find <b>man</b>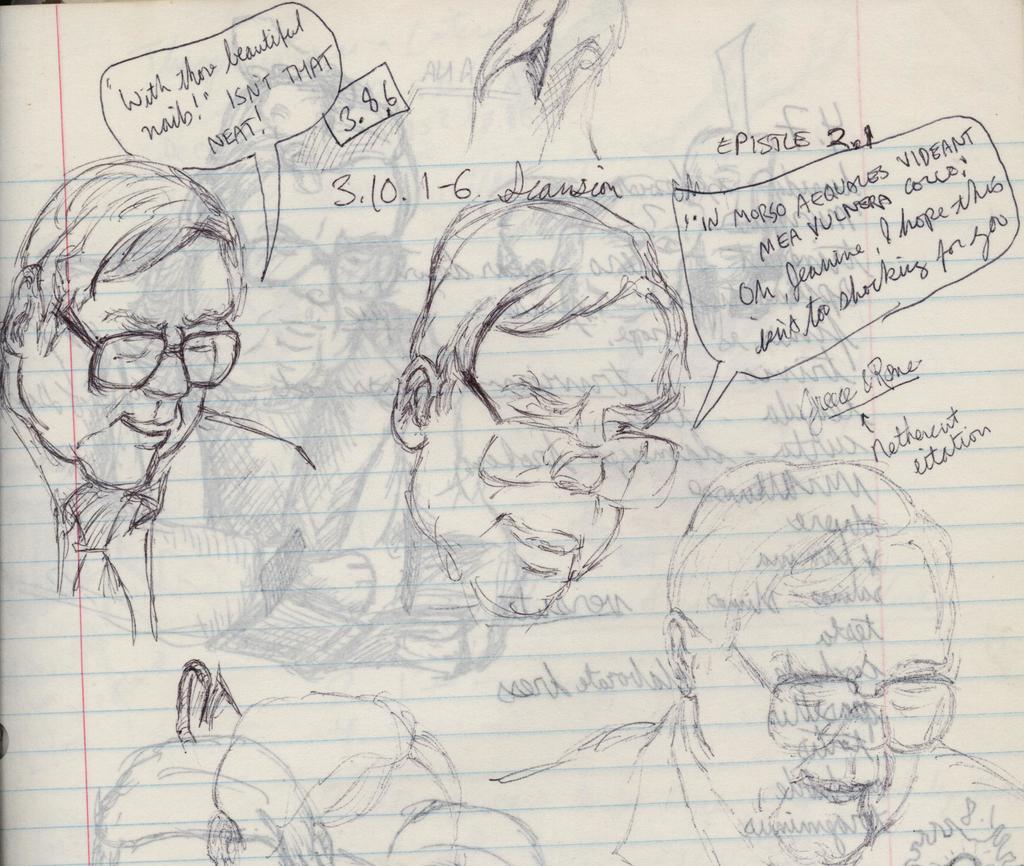
<bbox>384, 188, 692, 617</bbox>
